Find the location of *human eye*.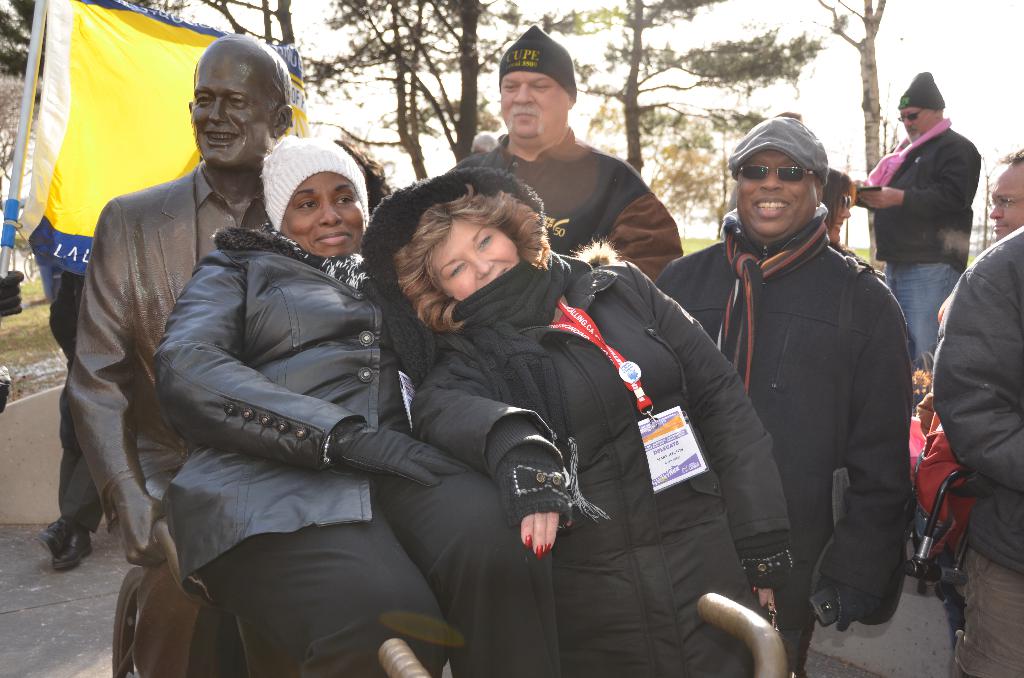
Location: 332,192,355,206.
